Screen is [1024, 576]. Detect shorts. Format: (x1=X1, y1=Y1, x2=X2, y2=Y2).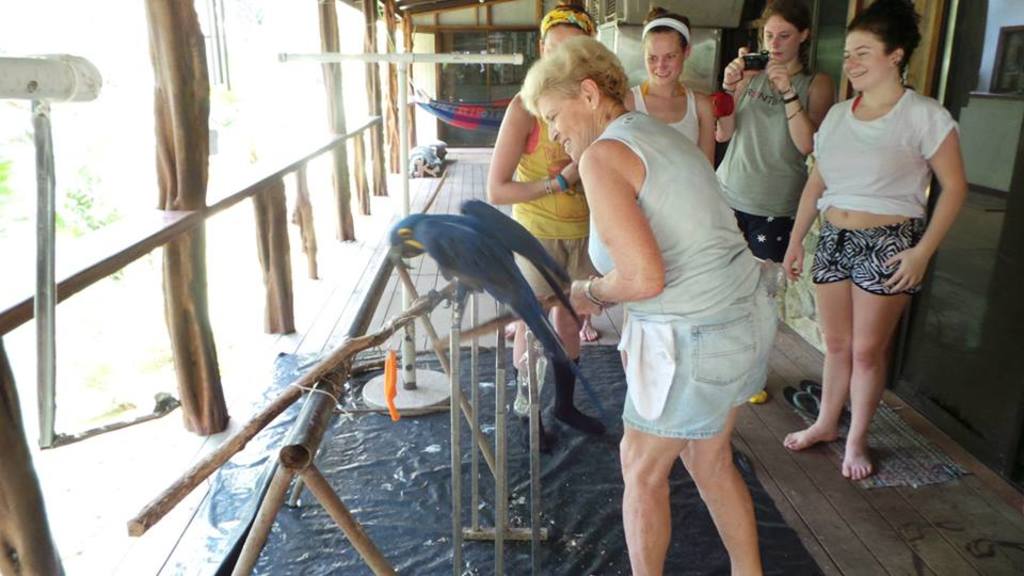
(x1=733, y1=213, x2=797, y2=268).
